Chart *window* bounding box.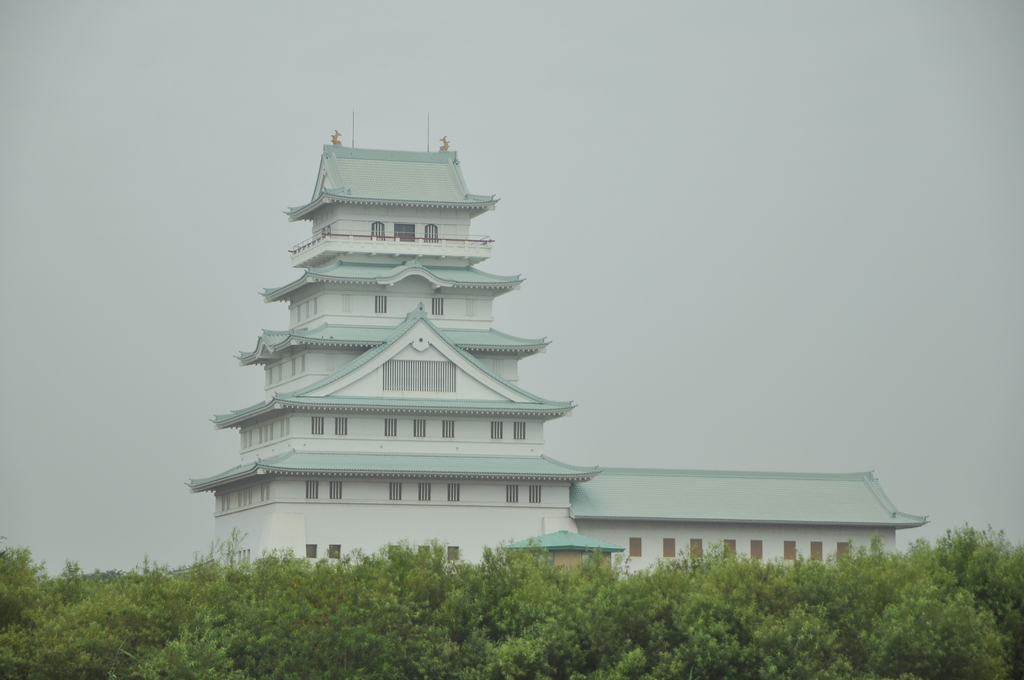
Charted: 785:538:799:560.
